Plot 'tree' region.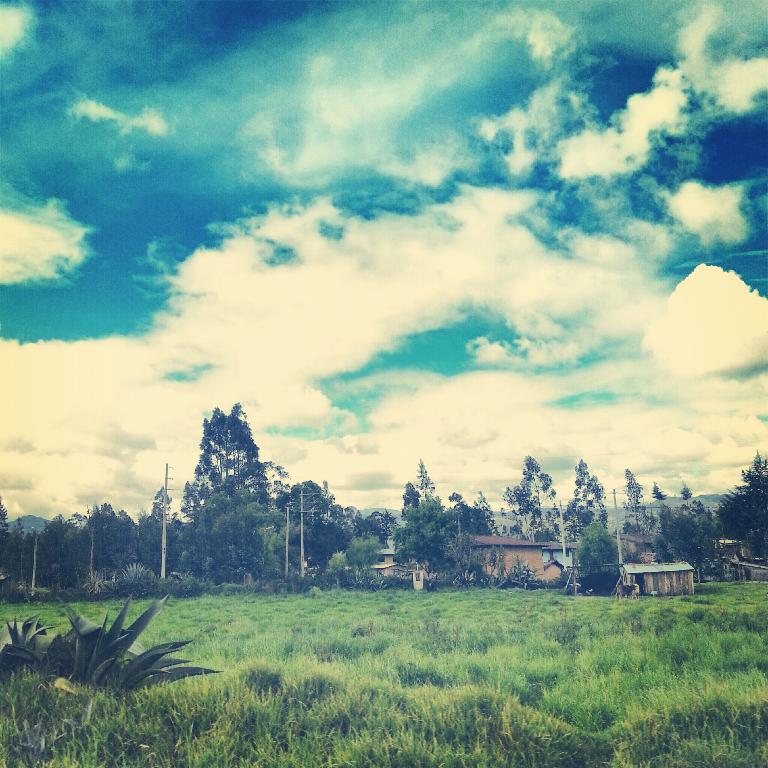
Plotted at [386, 494, 480, 586].
